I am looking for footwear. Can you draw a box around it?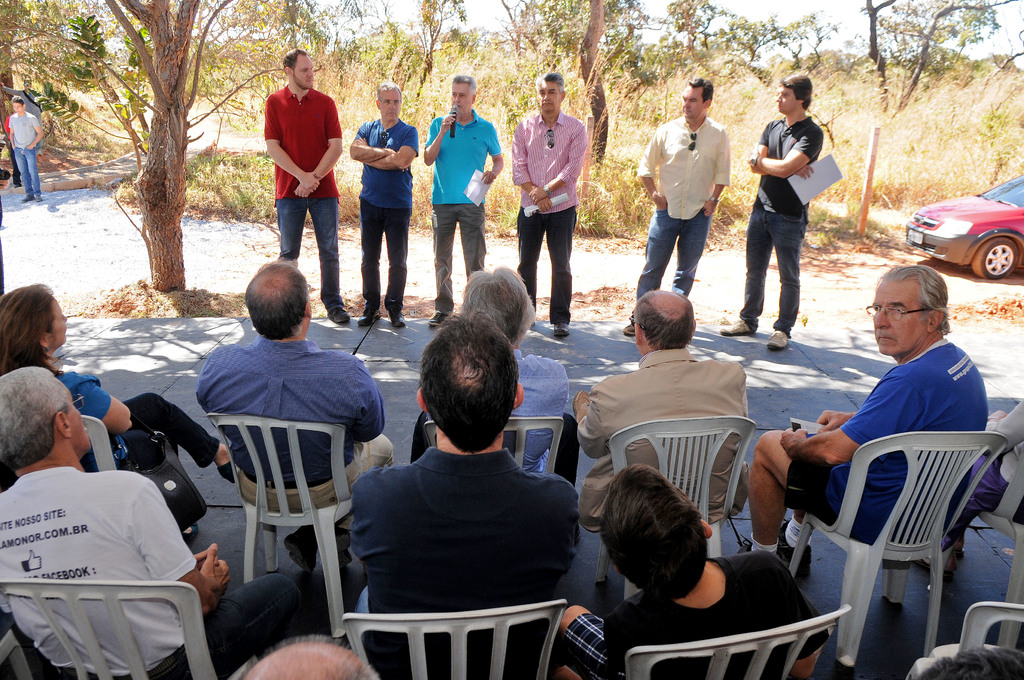
Sure, the bounding box is detection(358, 311, 380, 327).
